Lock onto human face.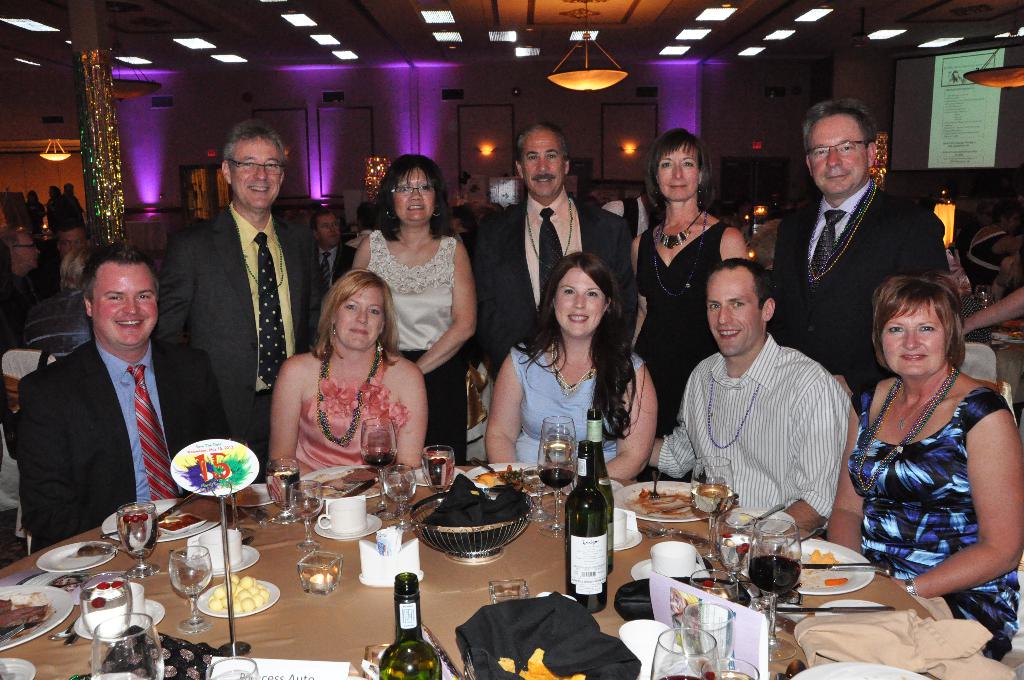
Locked: x1=338 y1=284 x2=389 y2=359.
